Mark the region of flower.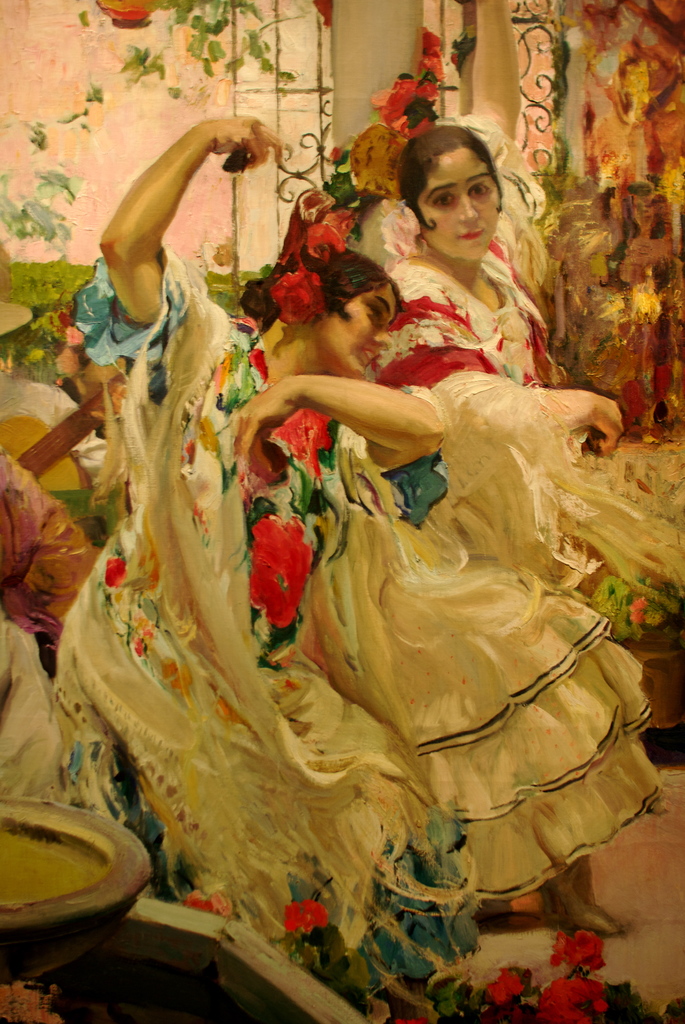
Region: crop(373, 74, 439, 136).
